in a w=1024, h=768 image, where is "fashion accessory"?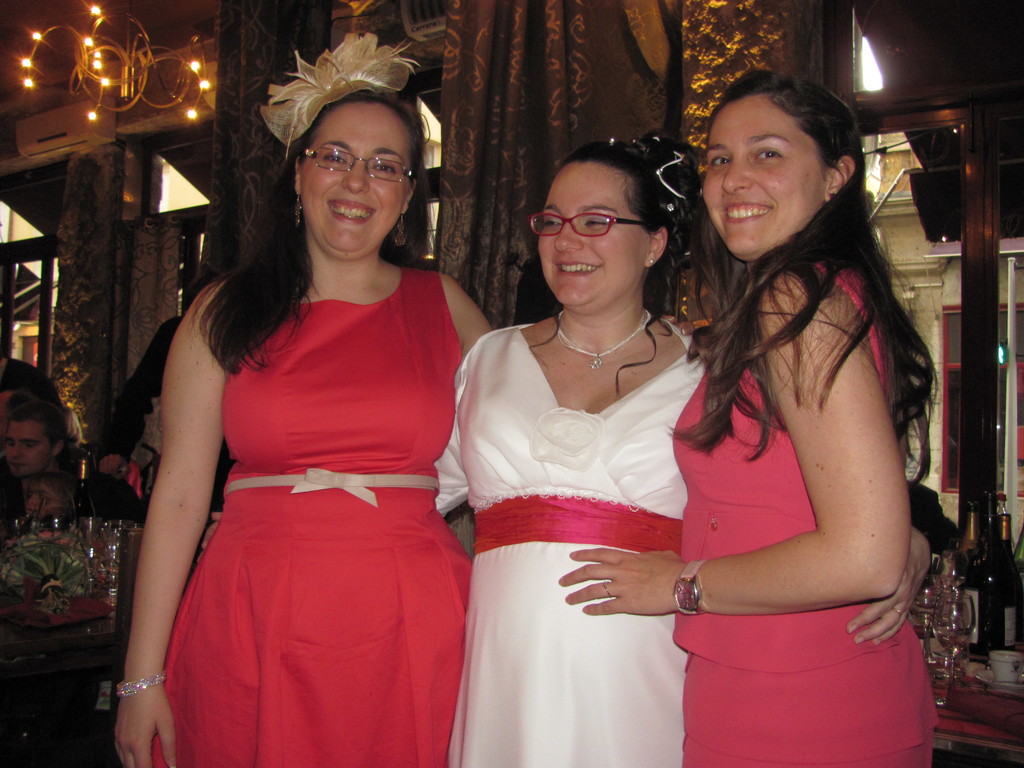
bbox(671, 559, 707, 612).
